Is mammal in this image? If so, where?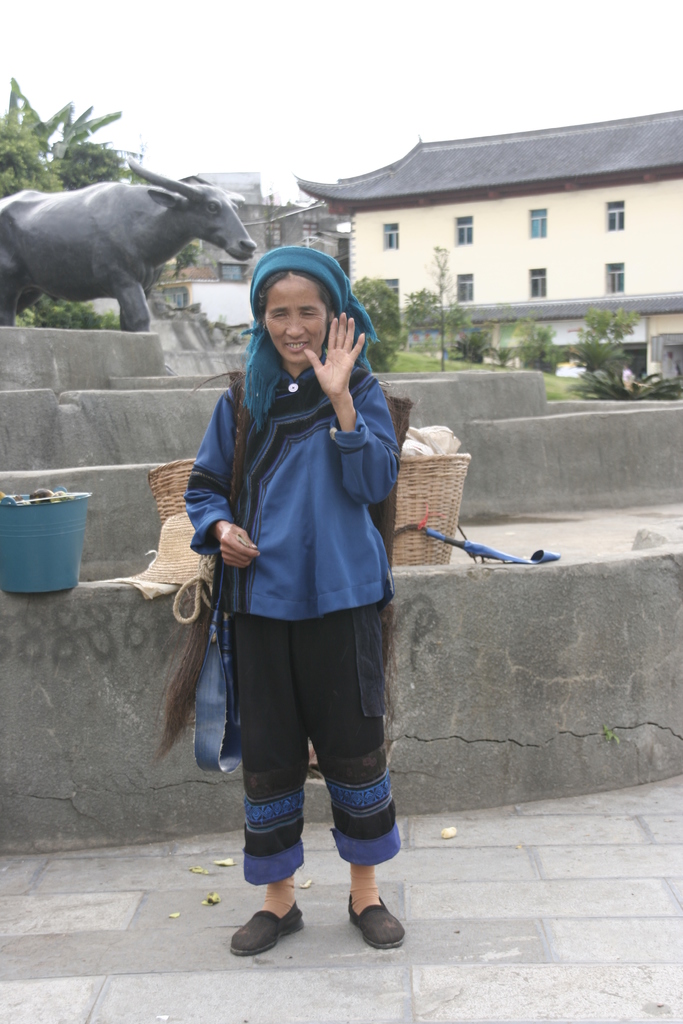
Yes, at box(161, 239, 422, 906).
